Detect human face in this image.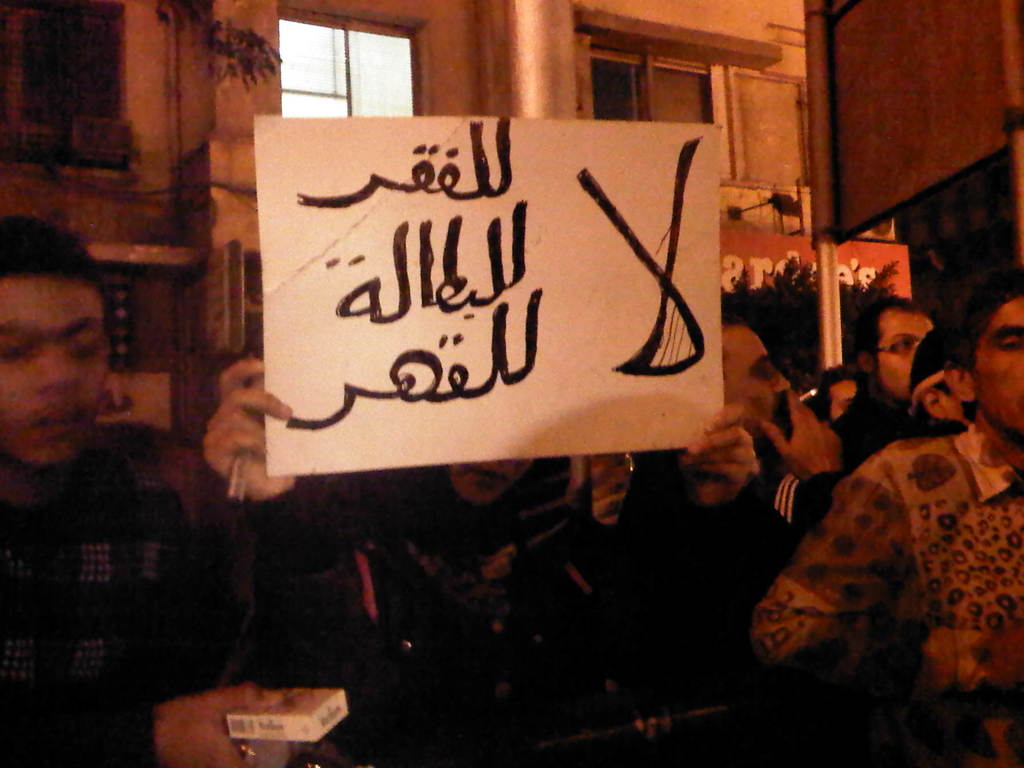
Detection: detection(456, 456, 531, 500).
